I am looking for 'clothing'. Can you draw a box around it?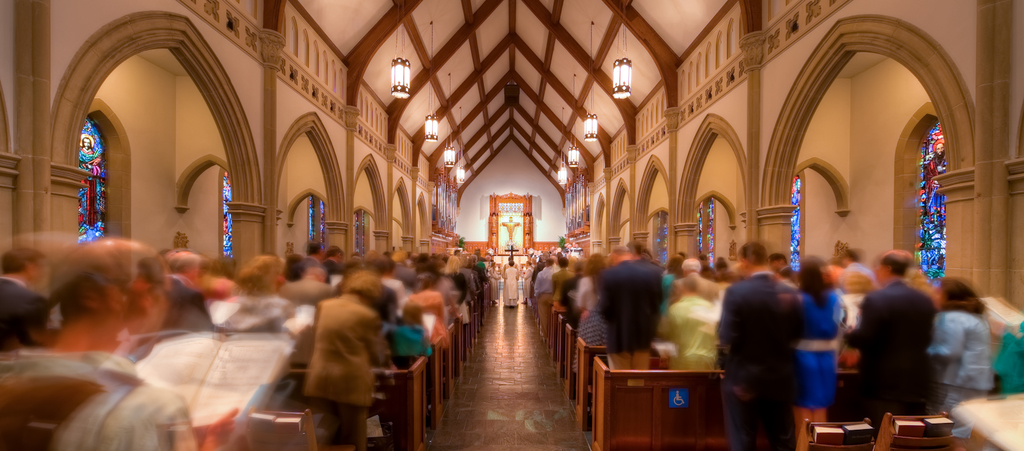
Sure, the bounding box is select_region(843, 276, 937, 418).
